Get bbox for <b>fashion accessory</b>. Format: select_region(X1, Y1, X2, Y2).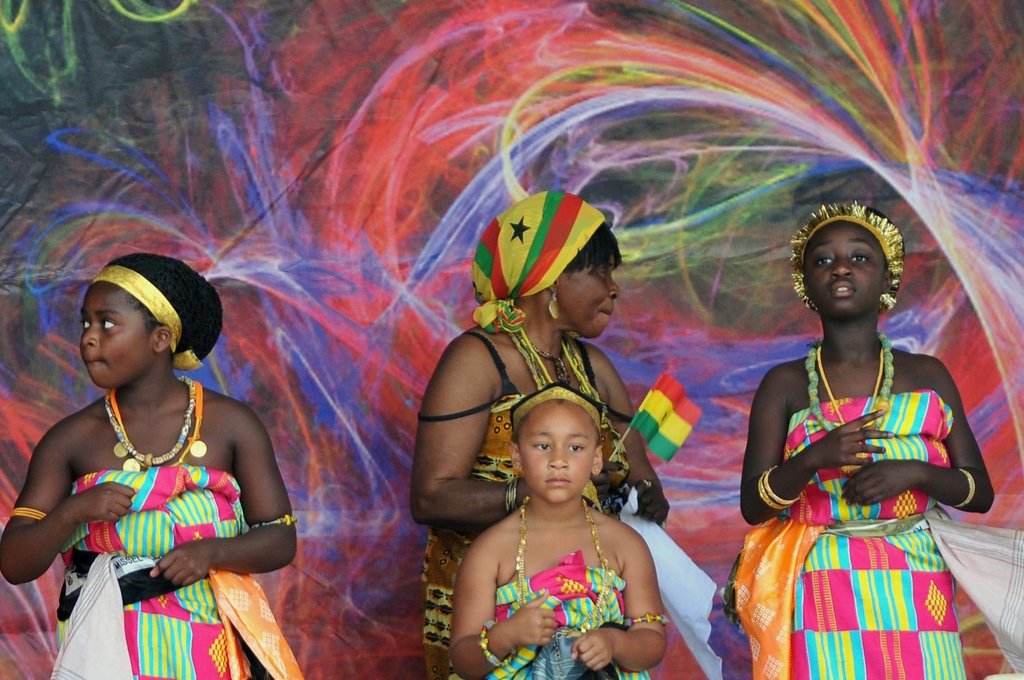
select_region(518, 330, 571, 386).
